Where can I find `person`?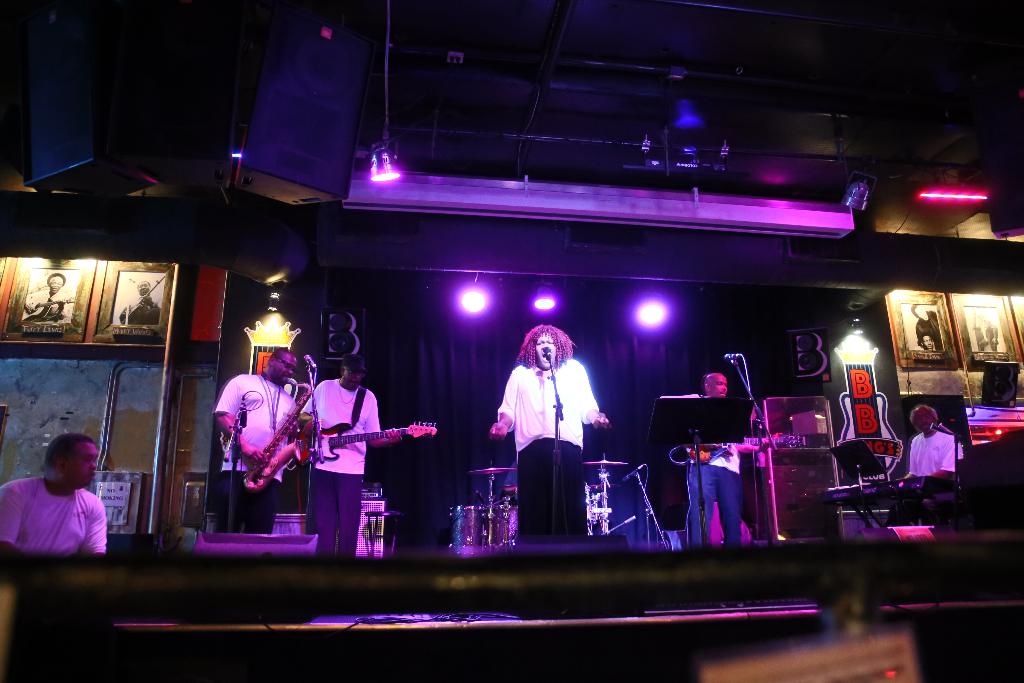
You can find it at <box>919,336,941,356</box>.
